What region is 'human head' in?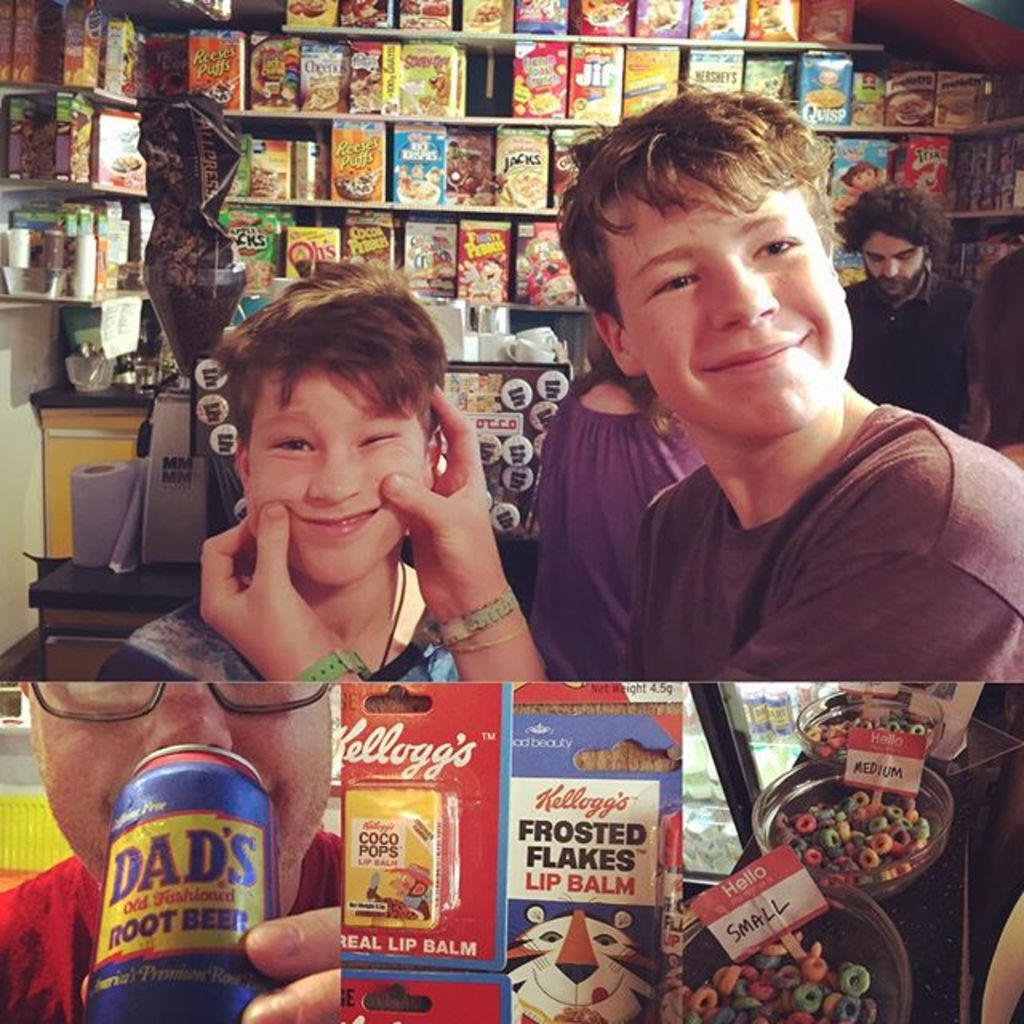
select_region(18, 670, 333, 907).
